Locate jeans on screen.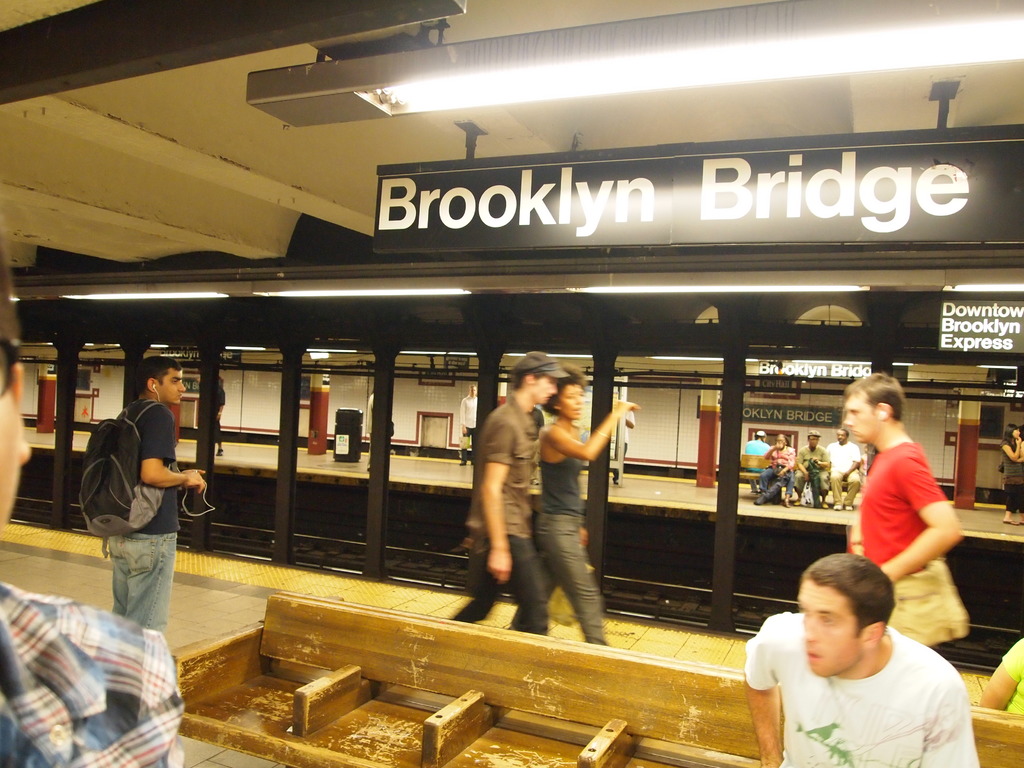
On screen at (left=113, top=536, right=173, bottom=634).
